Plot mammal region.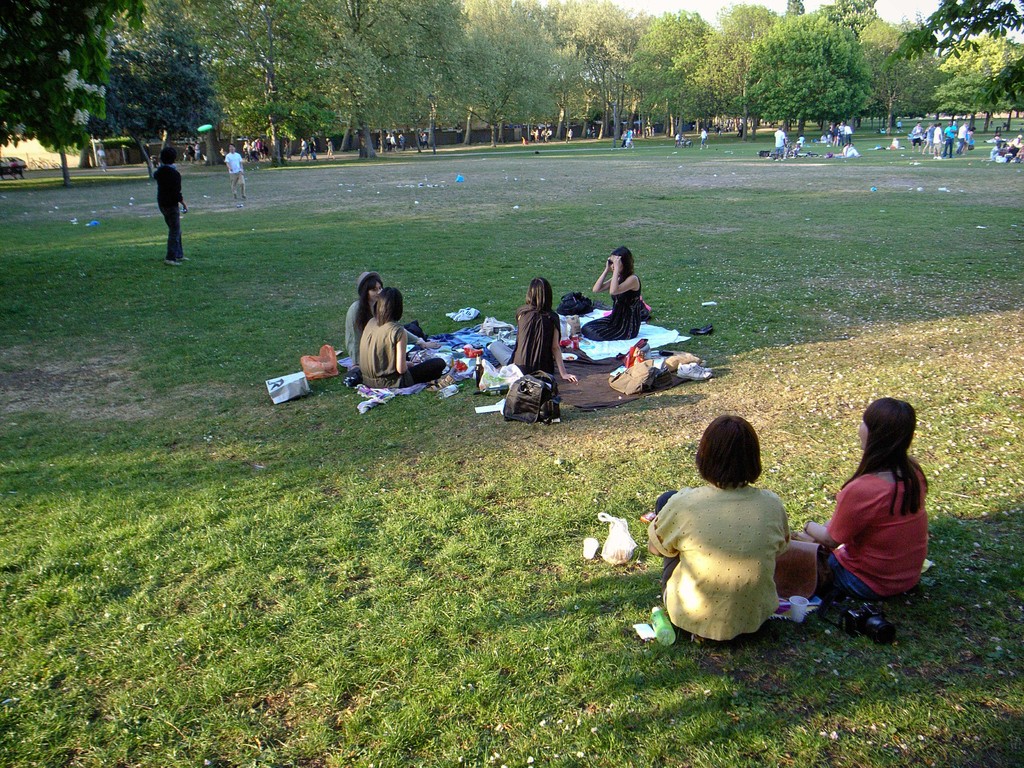
Plotted at (left=591, top=125, right=598, bottom=135).
